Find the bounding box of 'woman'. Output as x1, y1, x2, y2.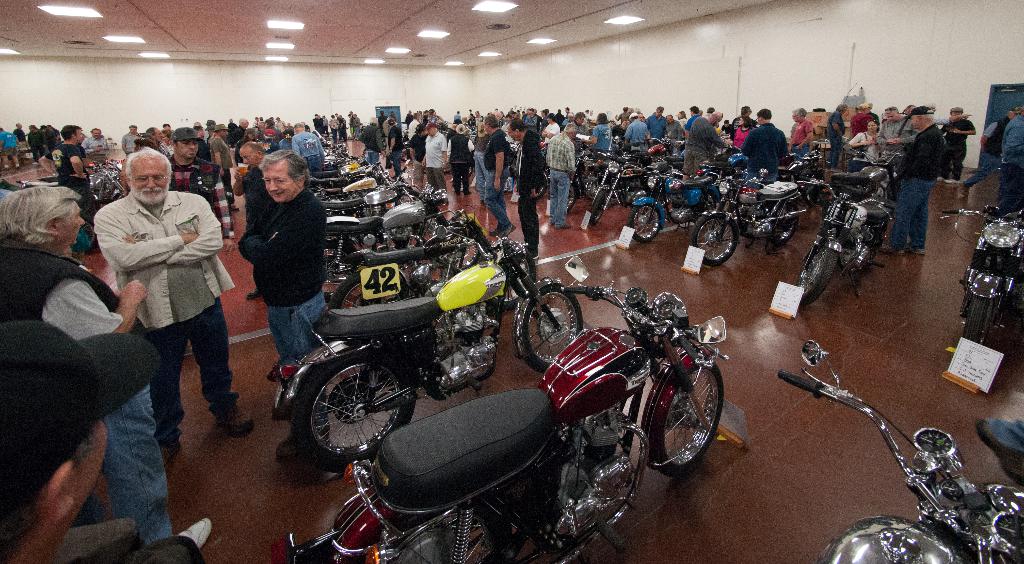
678, 112, 690, 129.
